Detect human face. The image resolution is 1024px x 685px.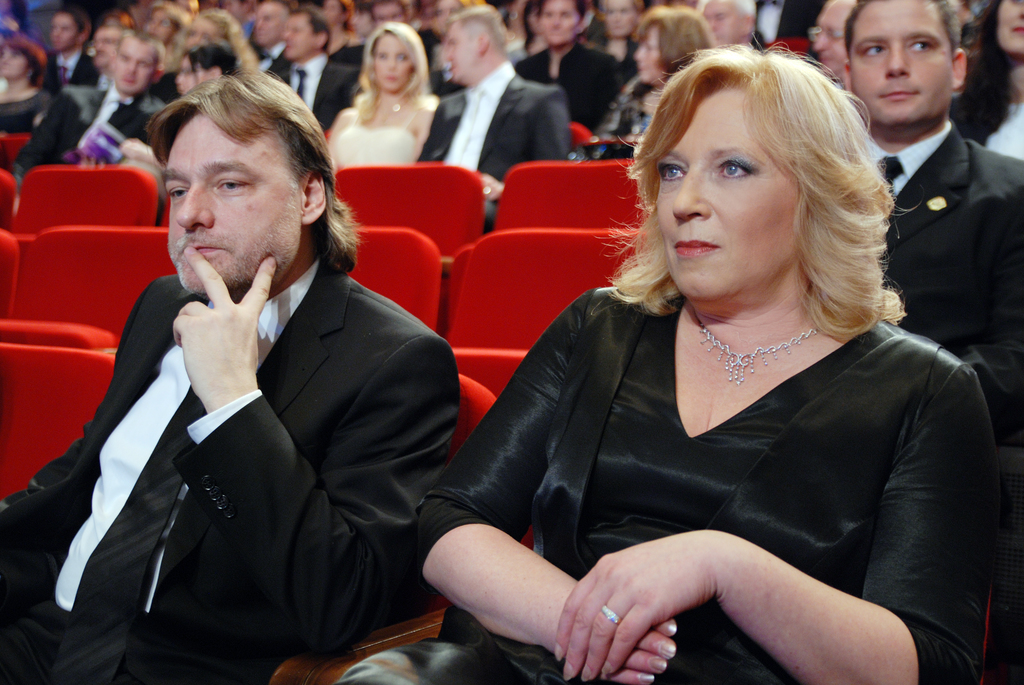
[93, 27, 118, 69].
